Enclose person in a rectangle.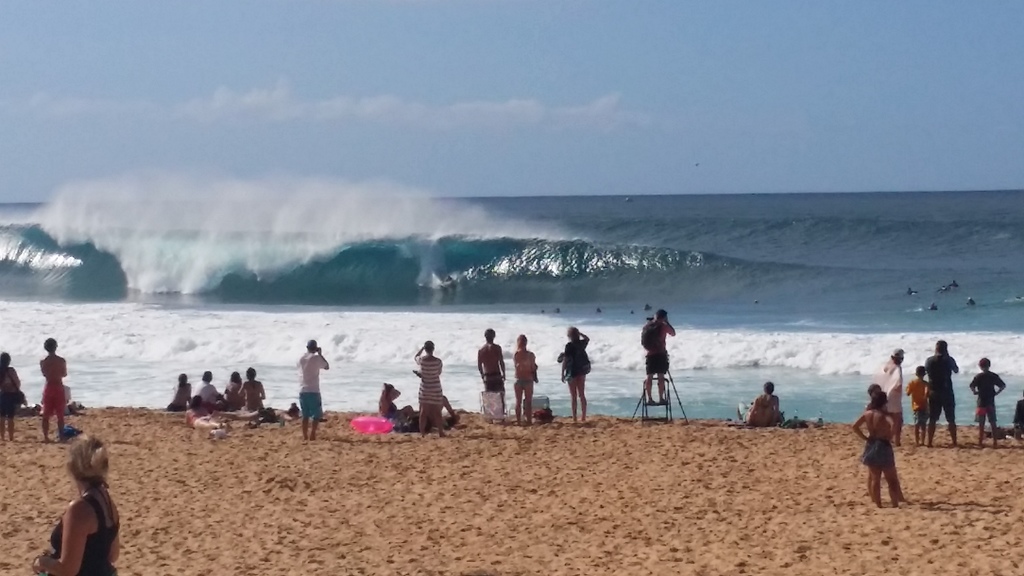
x1=35, y1=332, x2=76, y2=440.
